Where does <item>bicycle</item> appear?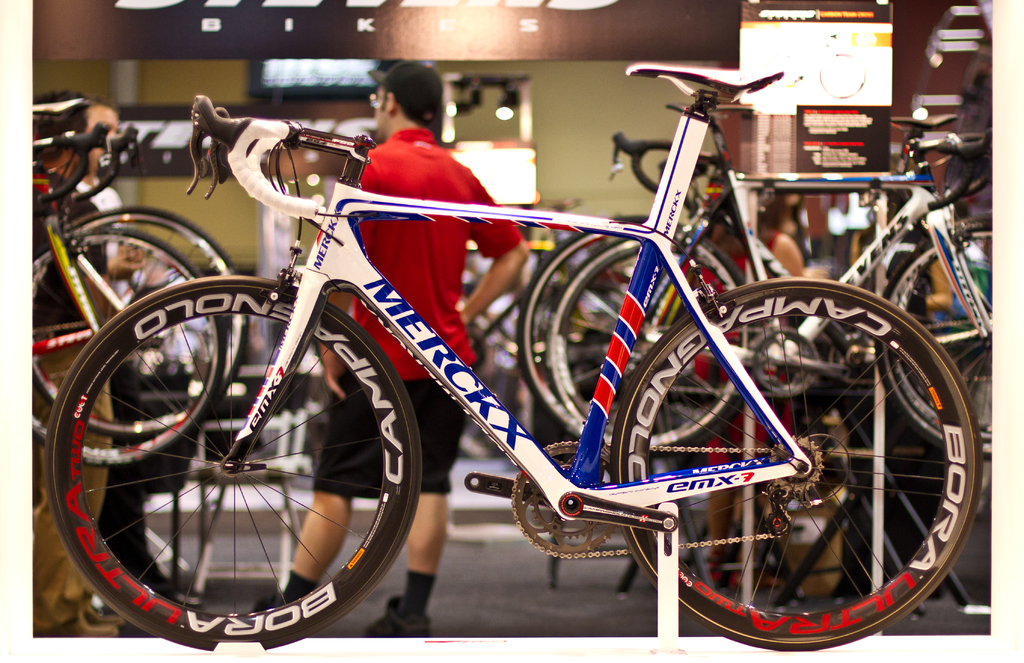
Appears at 32, 120, 227, 469.
